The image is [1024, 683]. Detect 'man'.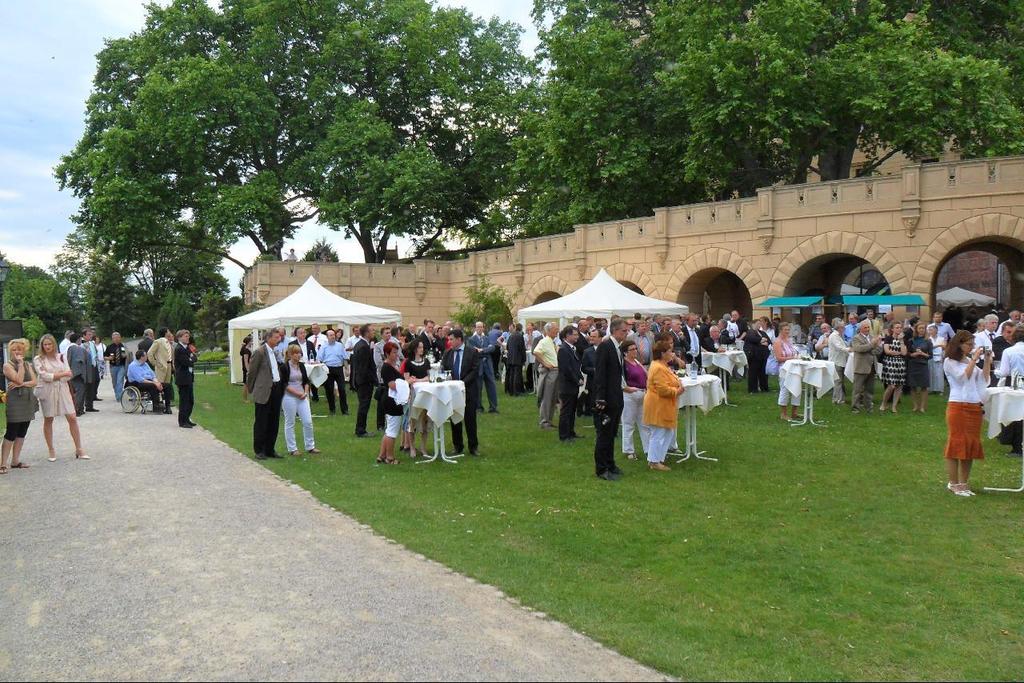
Detection: (left=558, top=326, right=582, bottom=441).
